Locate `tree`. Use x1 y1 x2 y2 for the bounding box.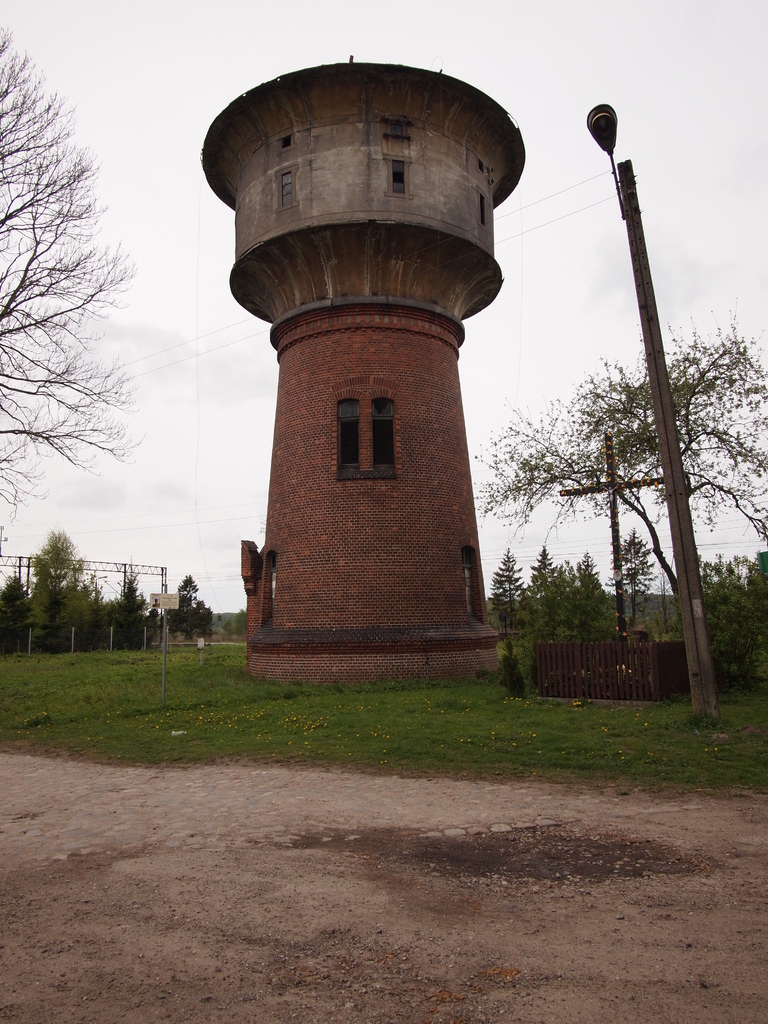
0 26 145 533.
